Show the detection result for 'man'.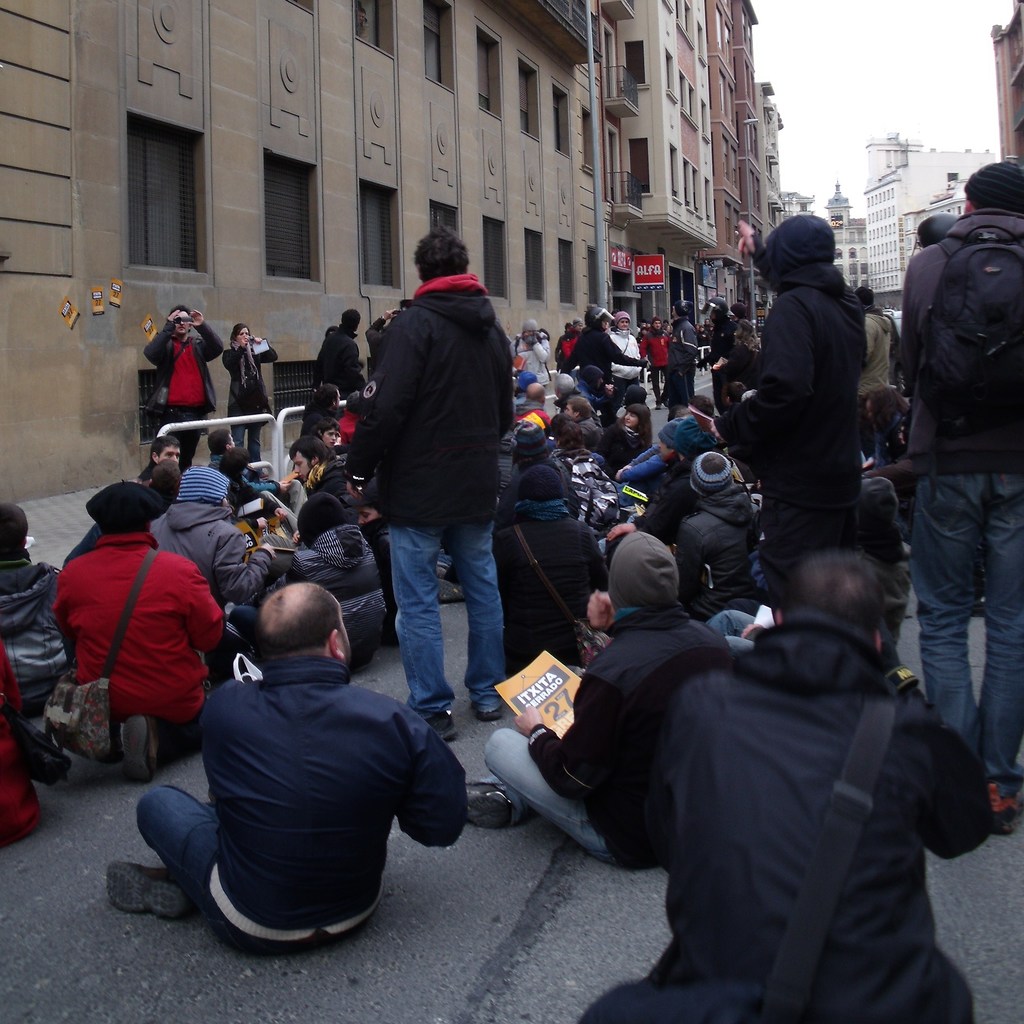
[900,156,1023,835].
